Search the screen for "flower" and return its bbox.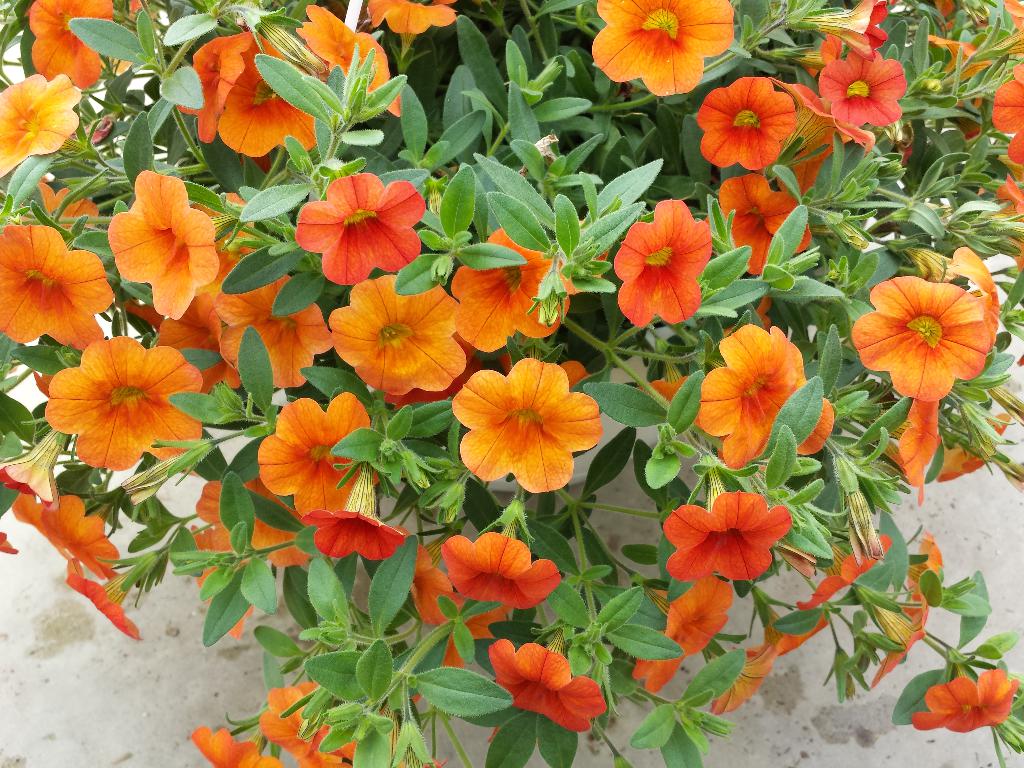
Found: [left=856, top=273, right=990, bottom=404].
